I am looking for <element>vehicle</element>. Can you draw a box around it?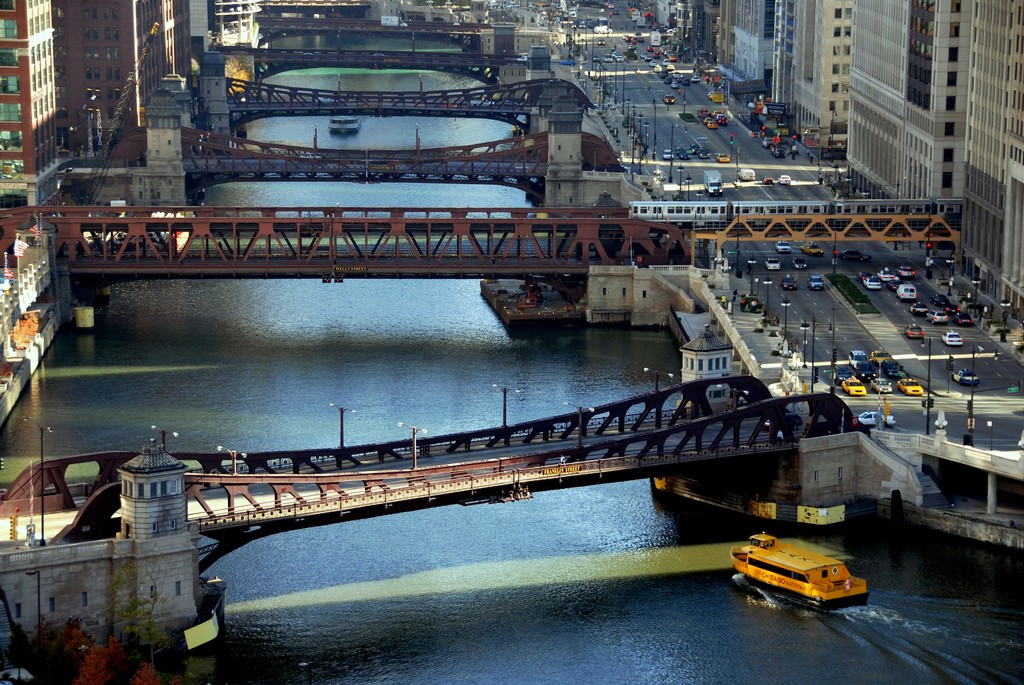
Sure, the bounding box is bbox(943, 327, 966, 349).
